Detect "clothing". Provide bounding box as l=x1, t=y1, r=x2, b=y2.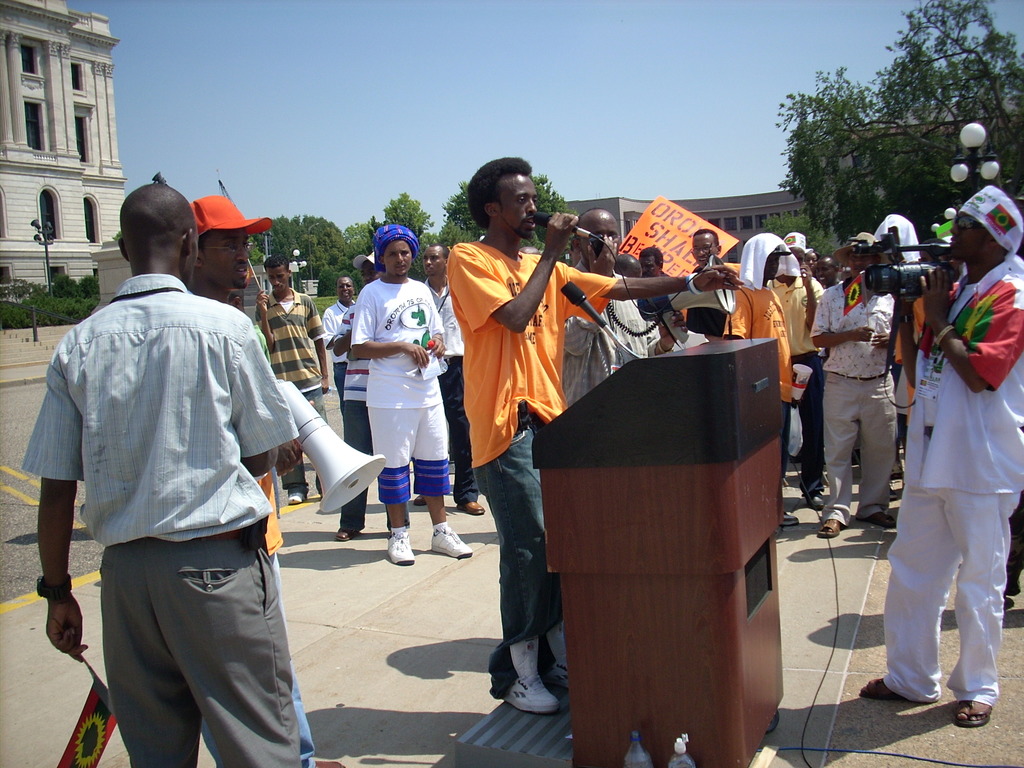
l=413, t=278, r=483, b=508.
